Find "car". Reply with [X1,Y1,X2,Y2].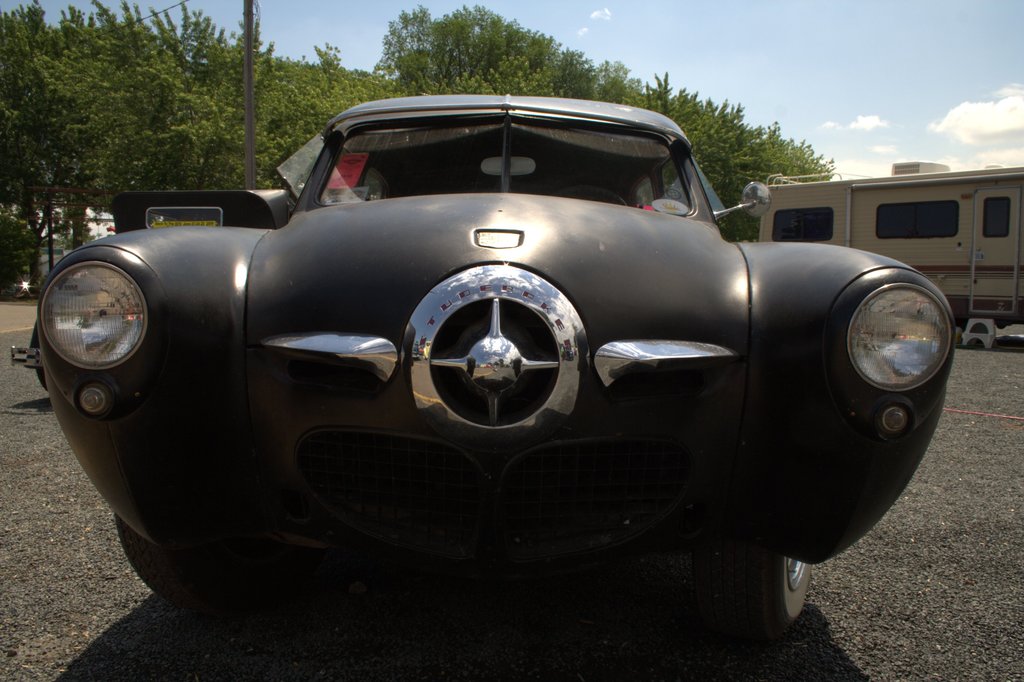
[13,280,29,296].
